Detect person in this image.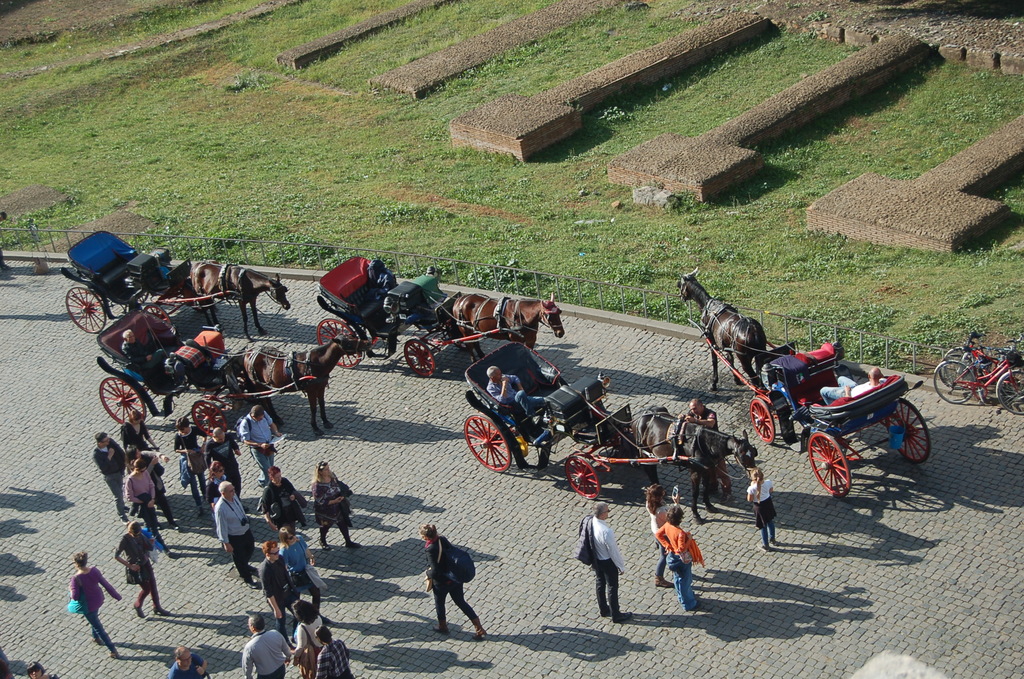
Detection: (left=651, top=505, right=707, bottom=612).
